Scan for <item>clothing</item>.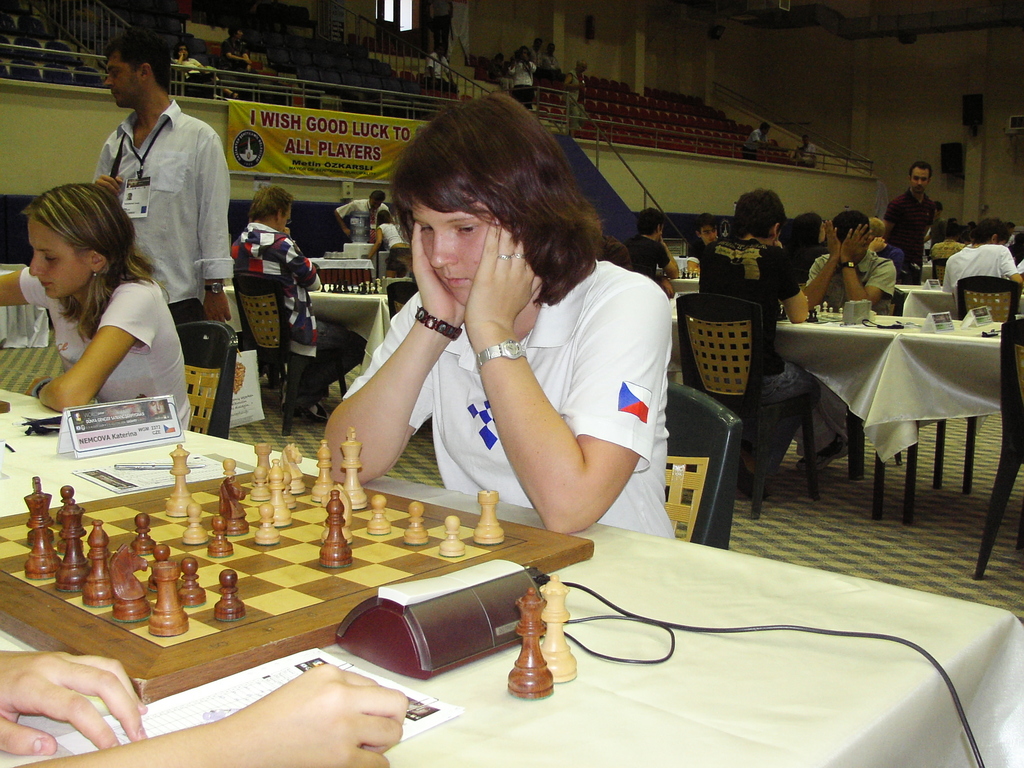
Scan result: bbox=[625, 237, 668, 278].
